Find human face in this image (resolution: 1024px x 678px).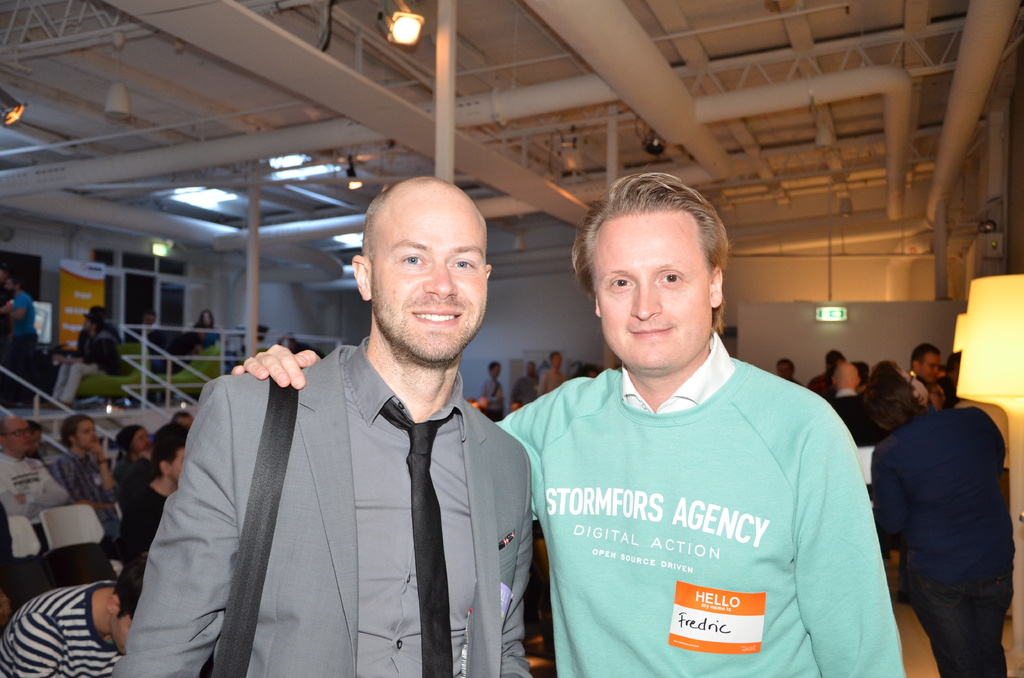
left=166, top=442, right=188, bottom=483.
